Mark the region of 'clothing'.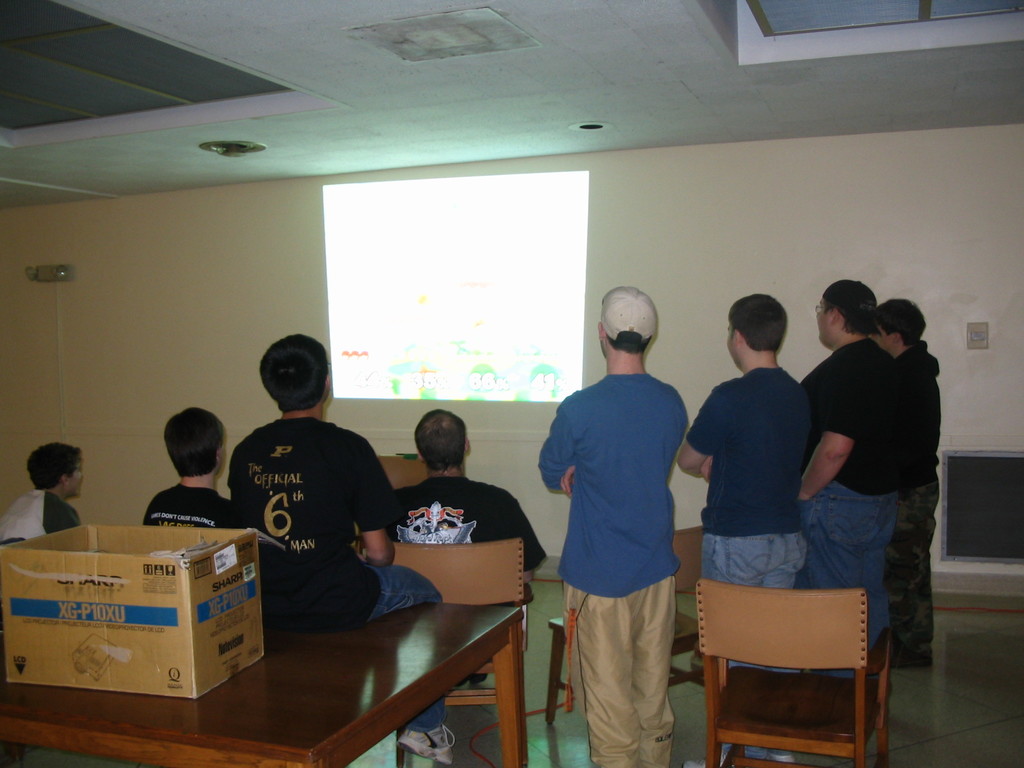
Region: <bbox>0, 488, 84, 542</bbox>.
